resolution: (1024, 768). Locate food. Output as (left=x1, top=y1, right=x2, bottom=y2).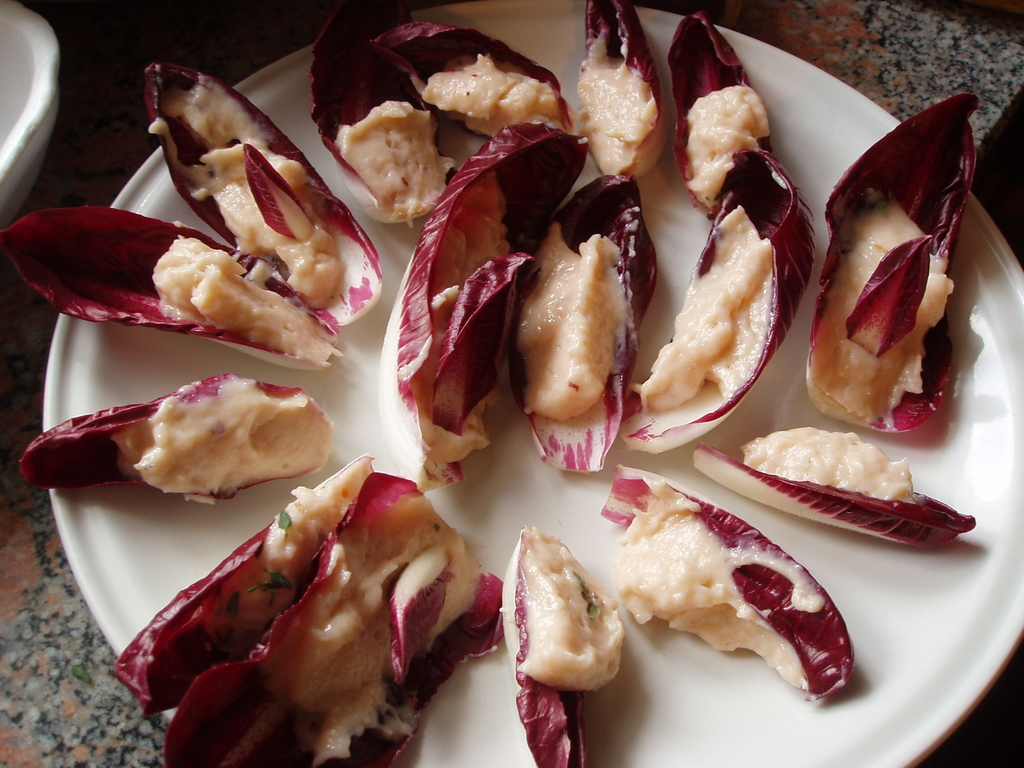
(left=376, top=116, right=589, bottom=483).
